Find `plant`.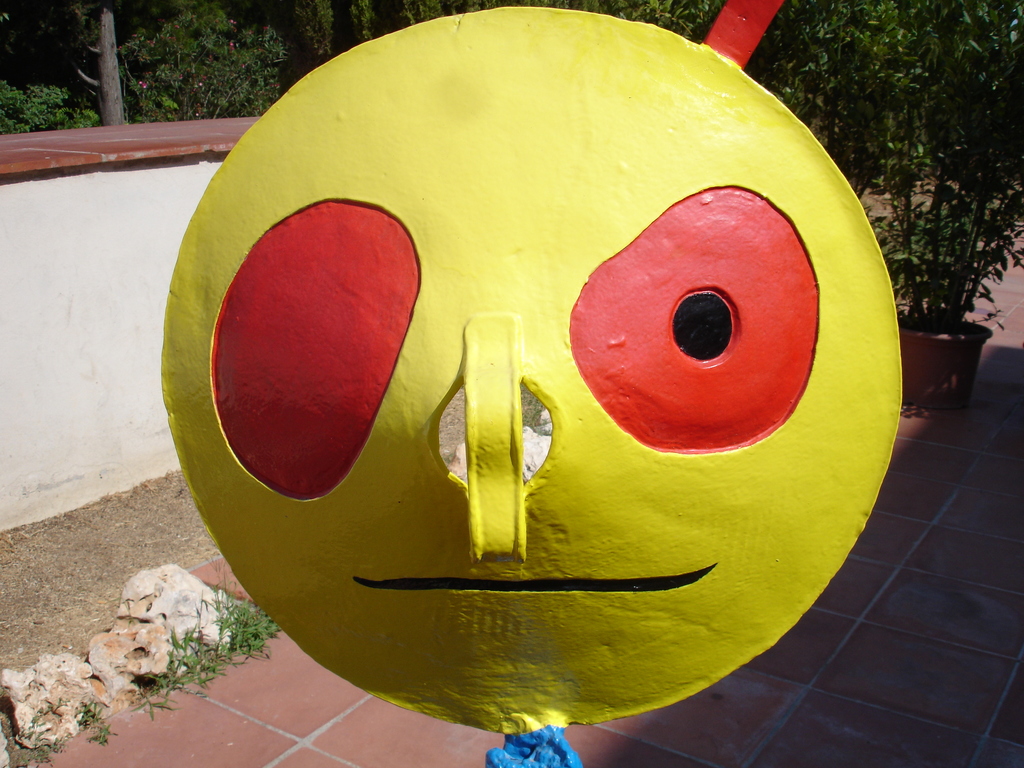
[184,585,221,696].
